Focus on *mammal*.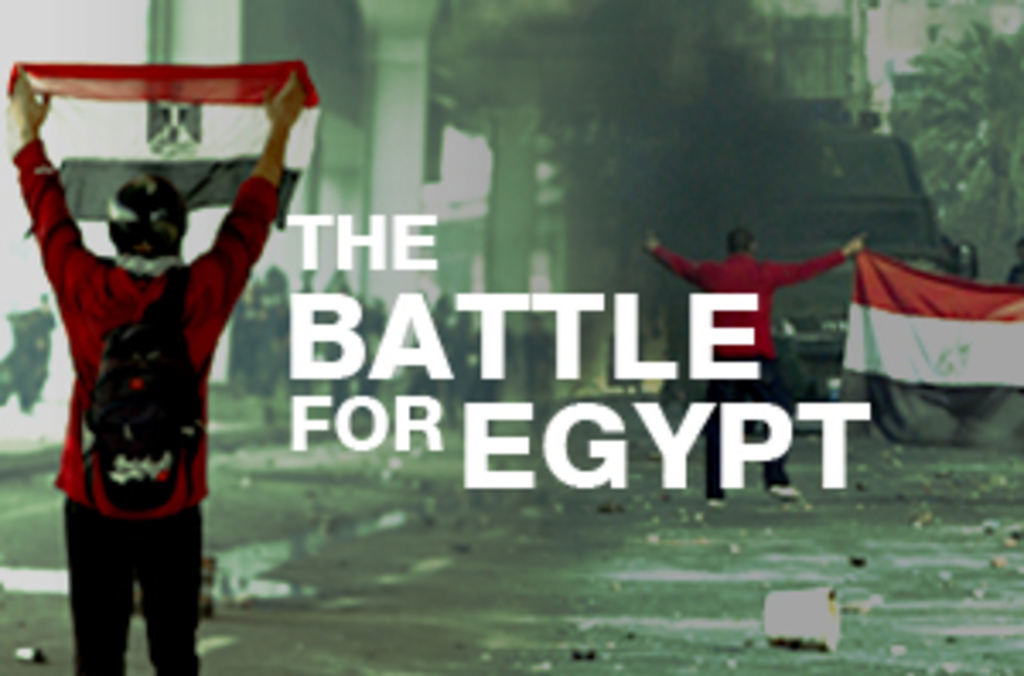
Focused at [0,68,307,673].
